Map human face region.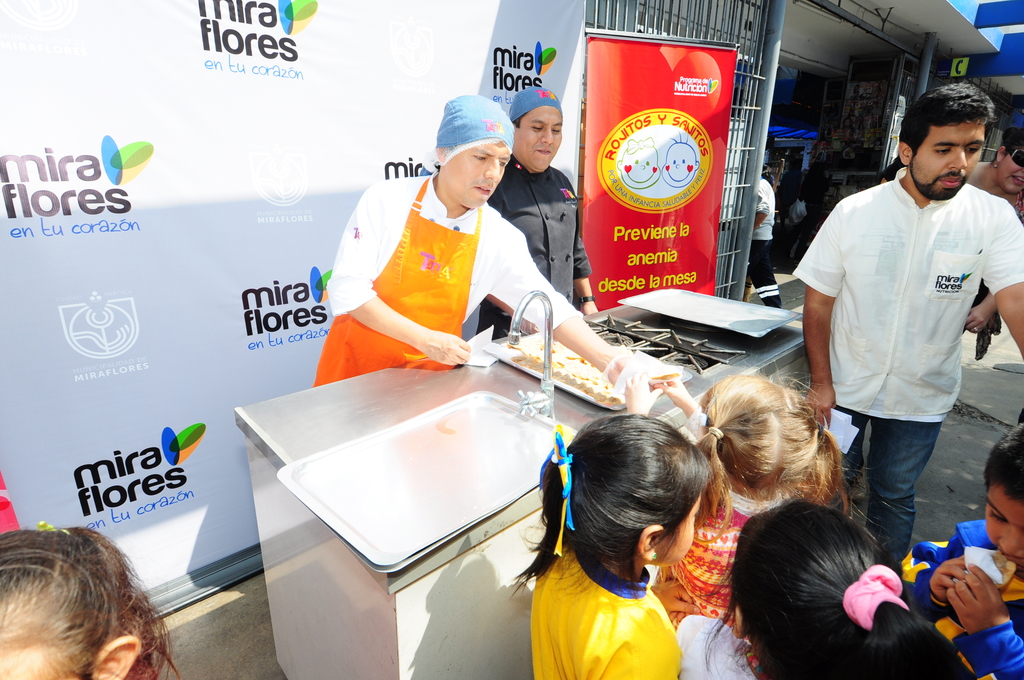
Mapped to 1001, 145, 1023, 191.
